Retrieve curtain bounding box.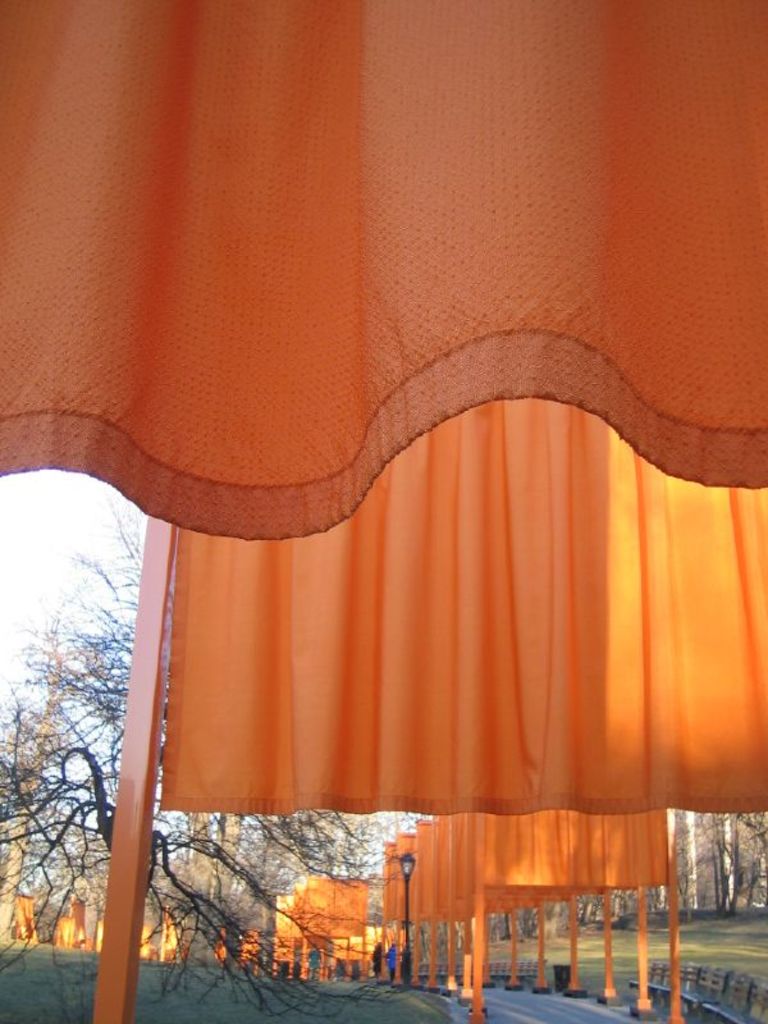
Bounding box: [136,914,186,959].
